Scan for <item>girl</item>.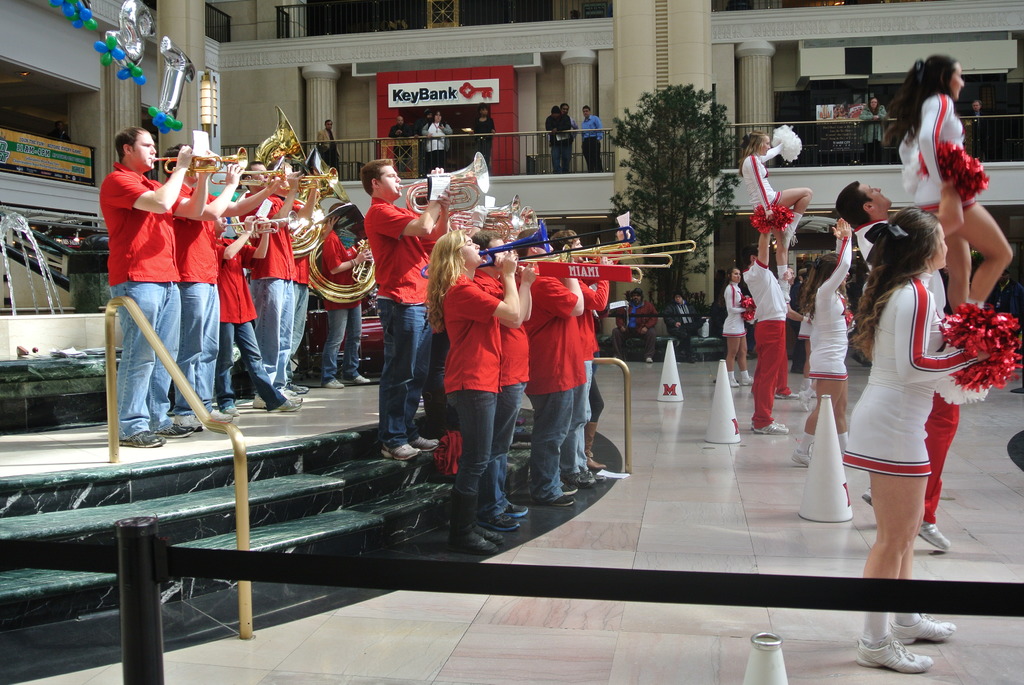
Scan result: <box>719,262,754,384</box>.
